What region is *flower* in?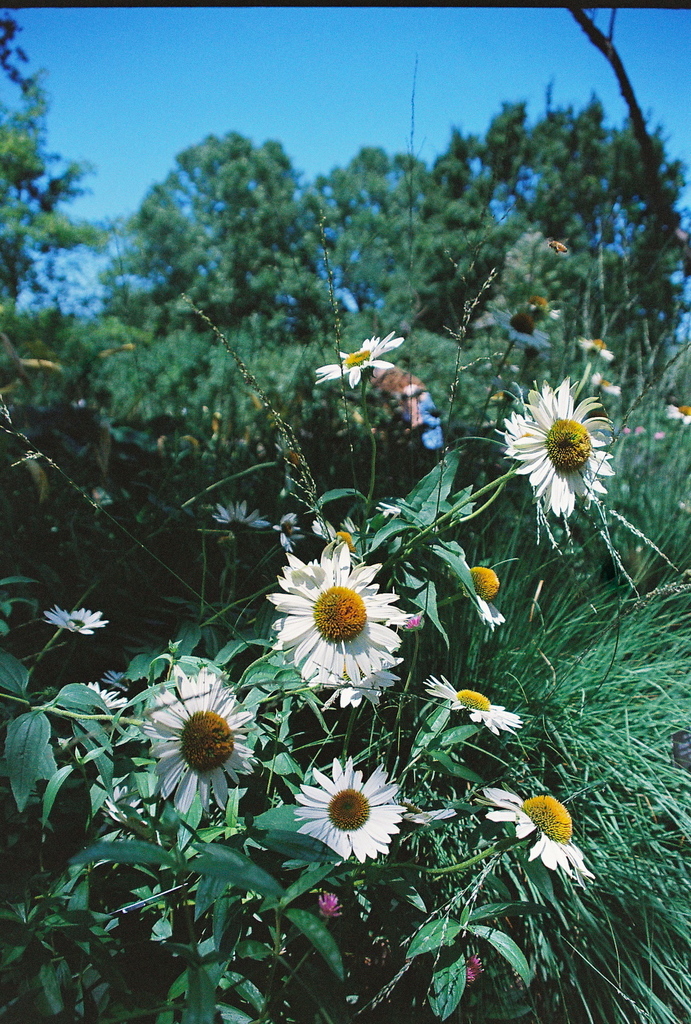
l=269, t=508, r=306, b=554.
